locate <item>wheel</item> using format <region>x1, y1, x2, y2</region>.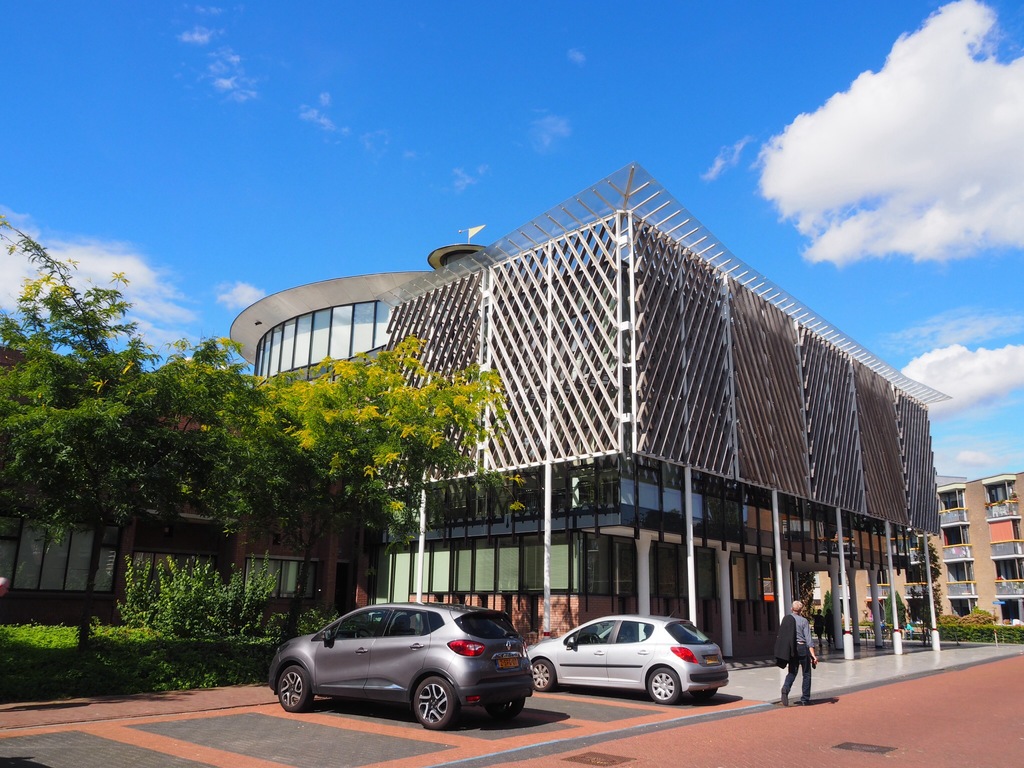
<region>589, 631, 600, 642</region>.
